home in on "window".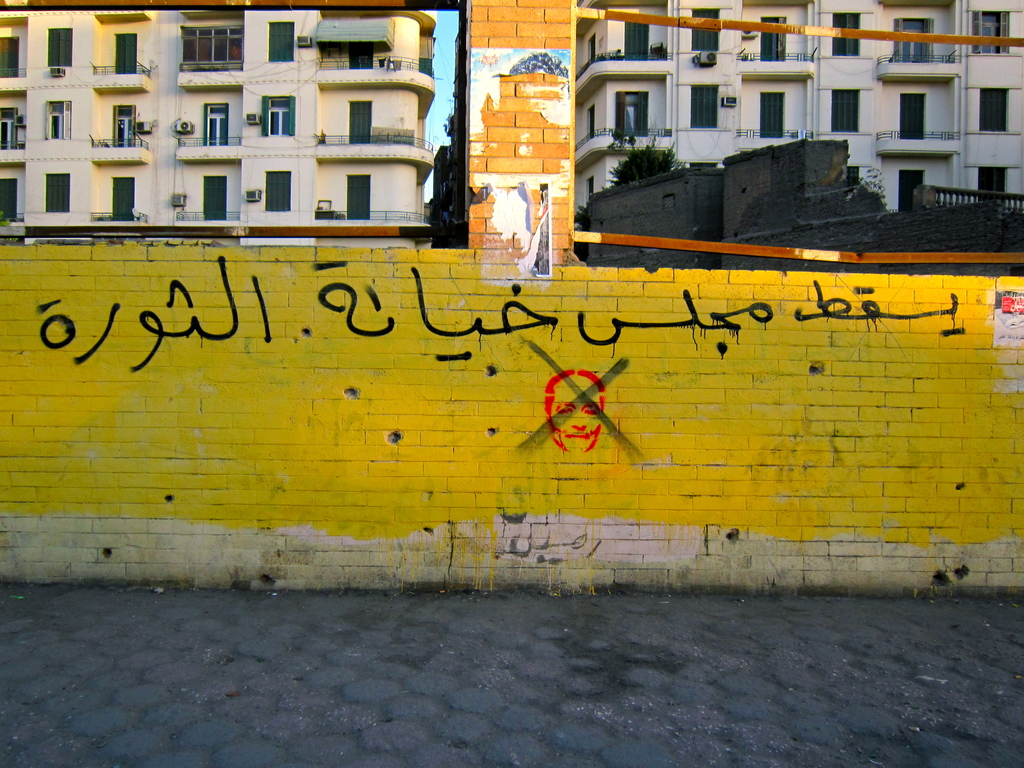
Homed in at [x1=44, y1=26, x2=68, y2=72].
